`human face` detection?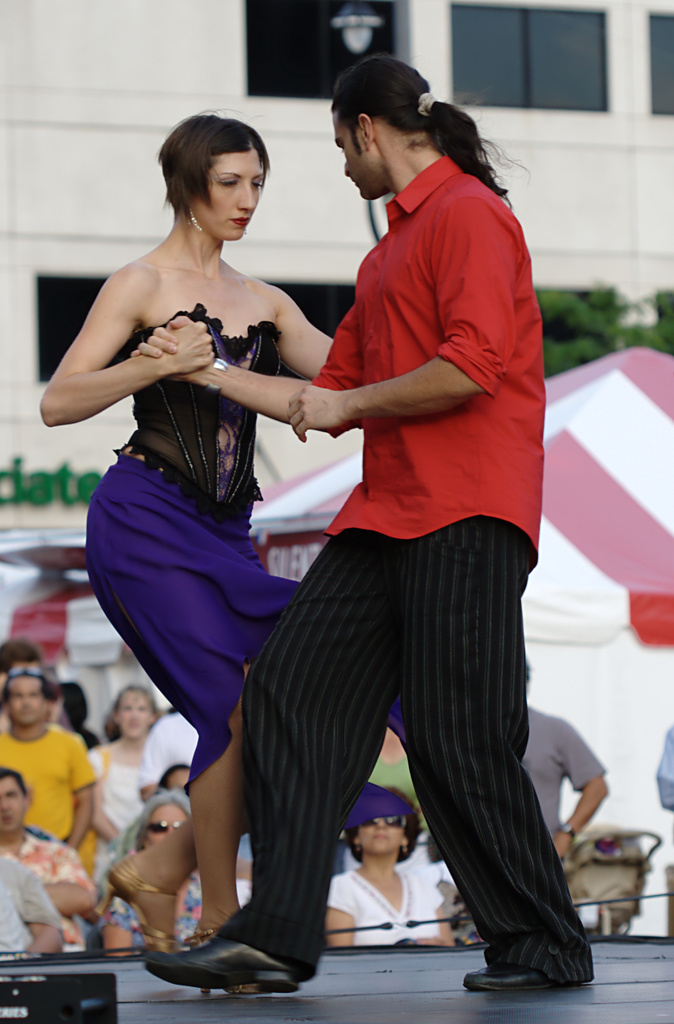
bbox(0, 781, 22, 834)
